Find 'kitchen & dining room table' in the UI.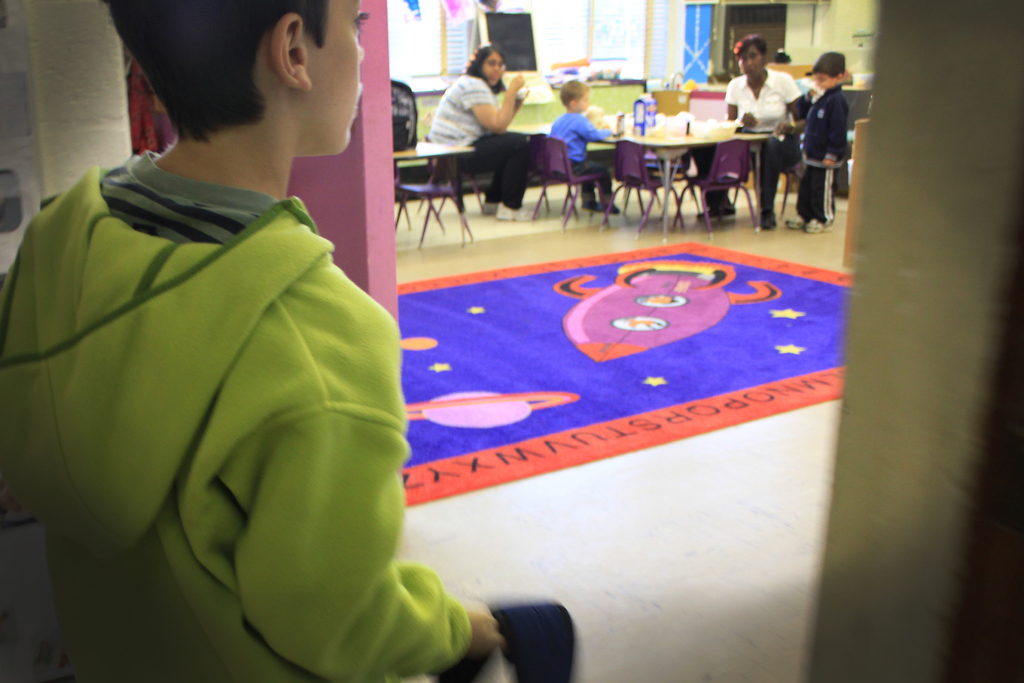
UI element at [607,97,755,216].
